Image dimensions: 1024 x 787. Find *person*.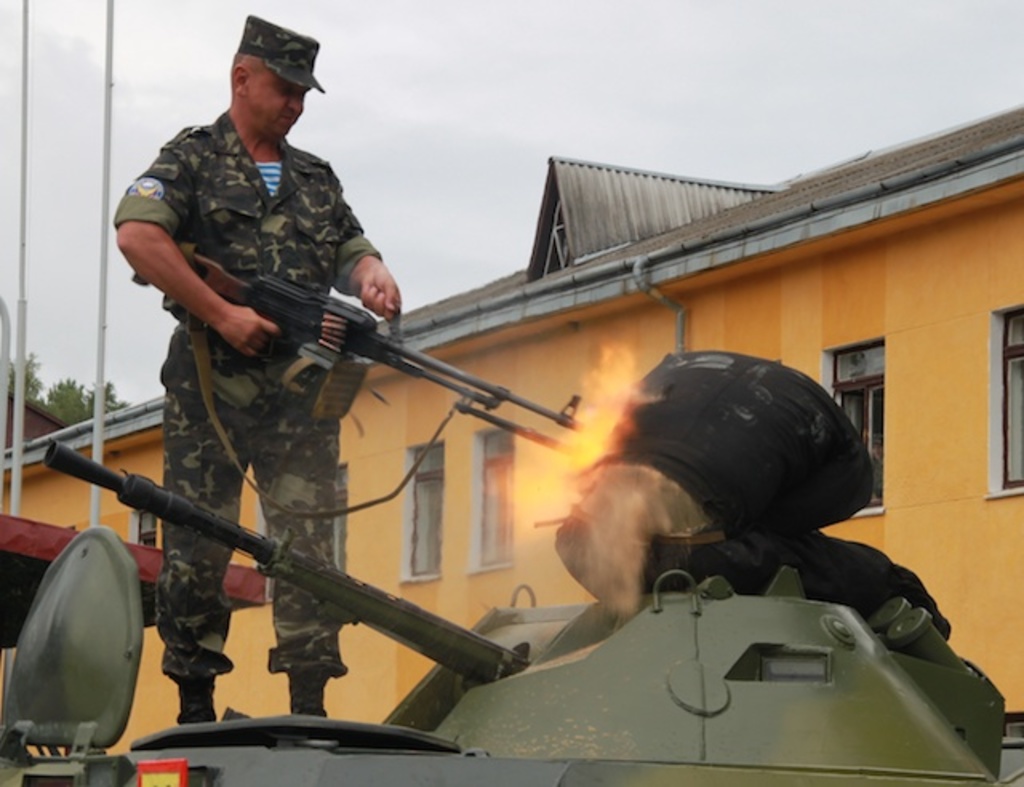
bbox=(114, 110, 437, 774).
